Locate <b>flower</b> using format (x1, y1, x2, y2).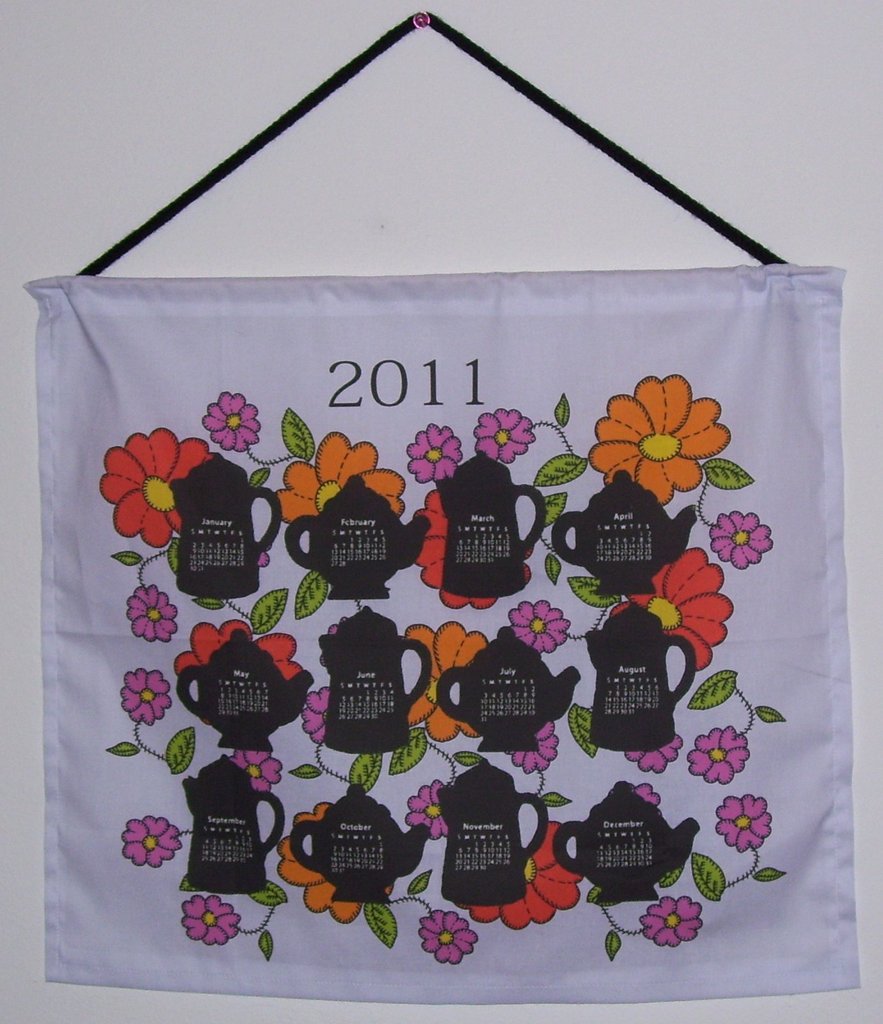
(592, 363, 737, 496).
